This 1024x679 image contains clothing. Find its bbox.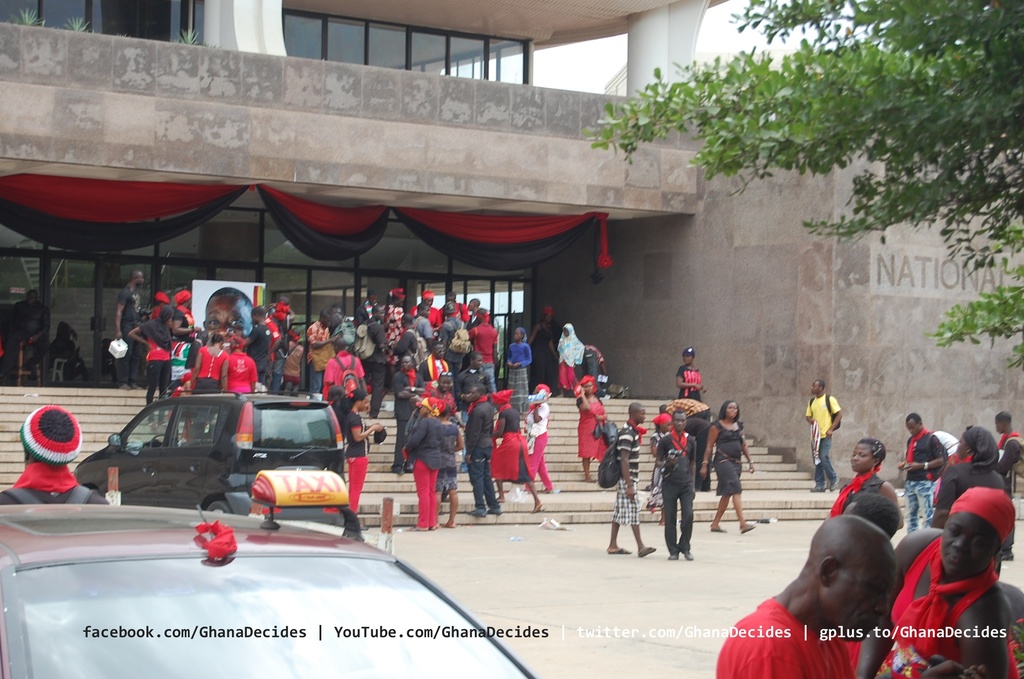
BBox(711, 422, 745, 498).
